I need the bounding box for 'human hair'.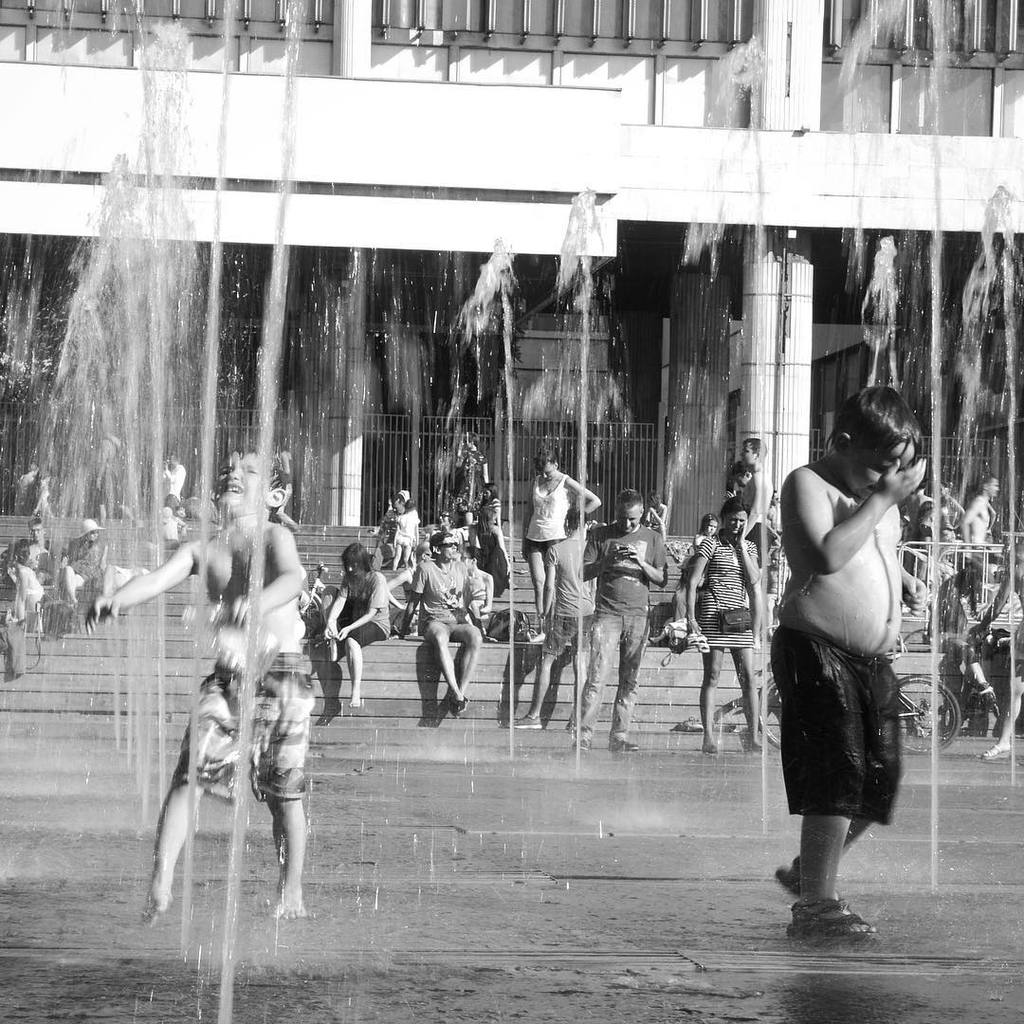
Here it is: l=816, t=382, r=920, b=472.
